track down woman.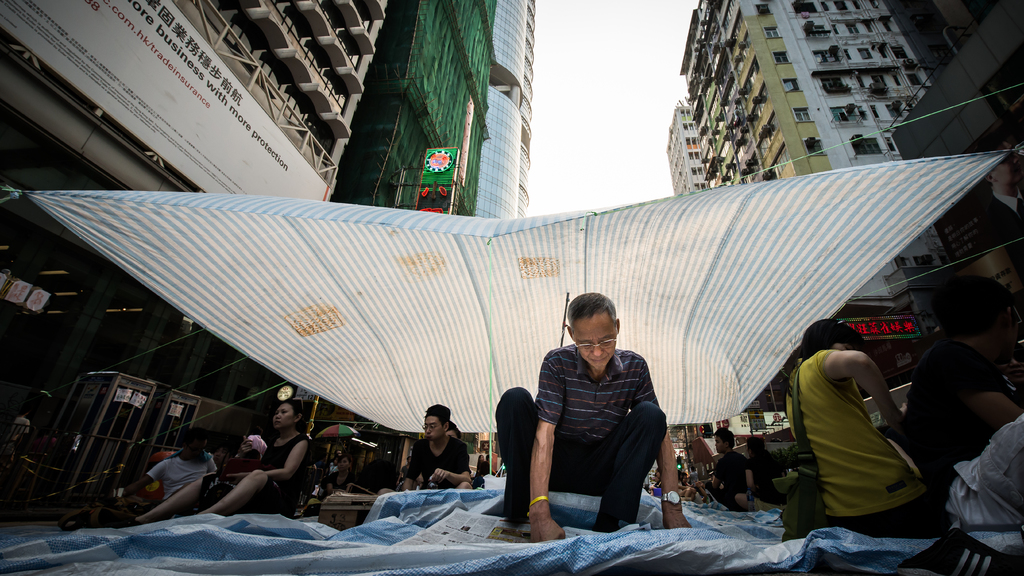
Tracked to l=327, t=452, r=359, b=495.
